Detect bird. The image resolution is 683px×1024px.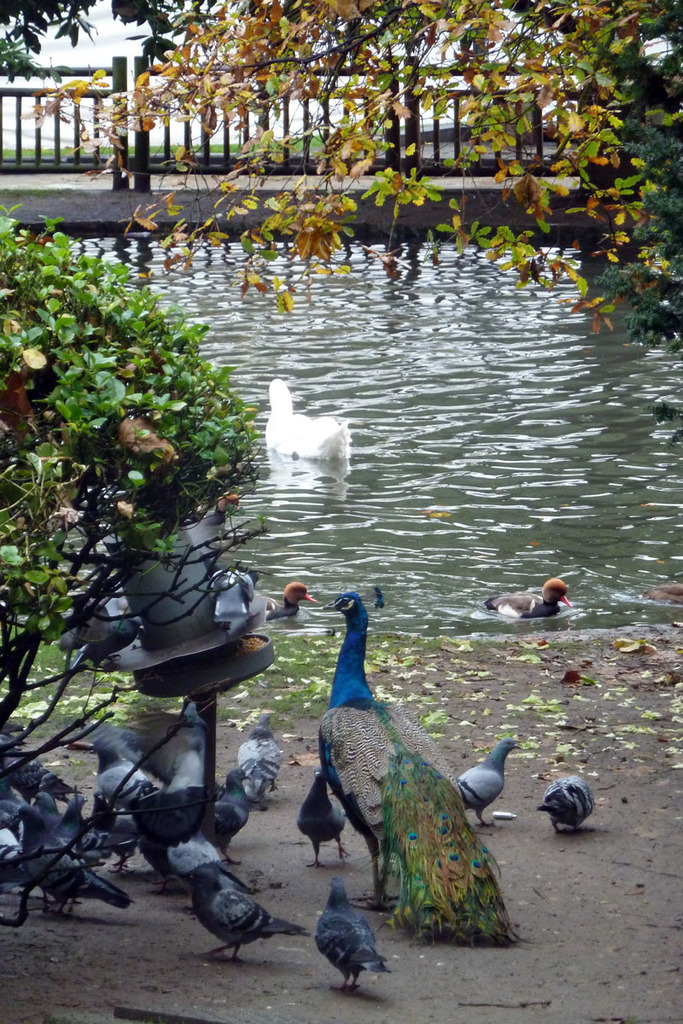
<bbox>306, 606, 518, 923</bbox>.
